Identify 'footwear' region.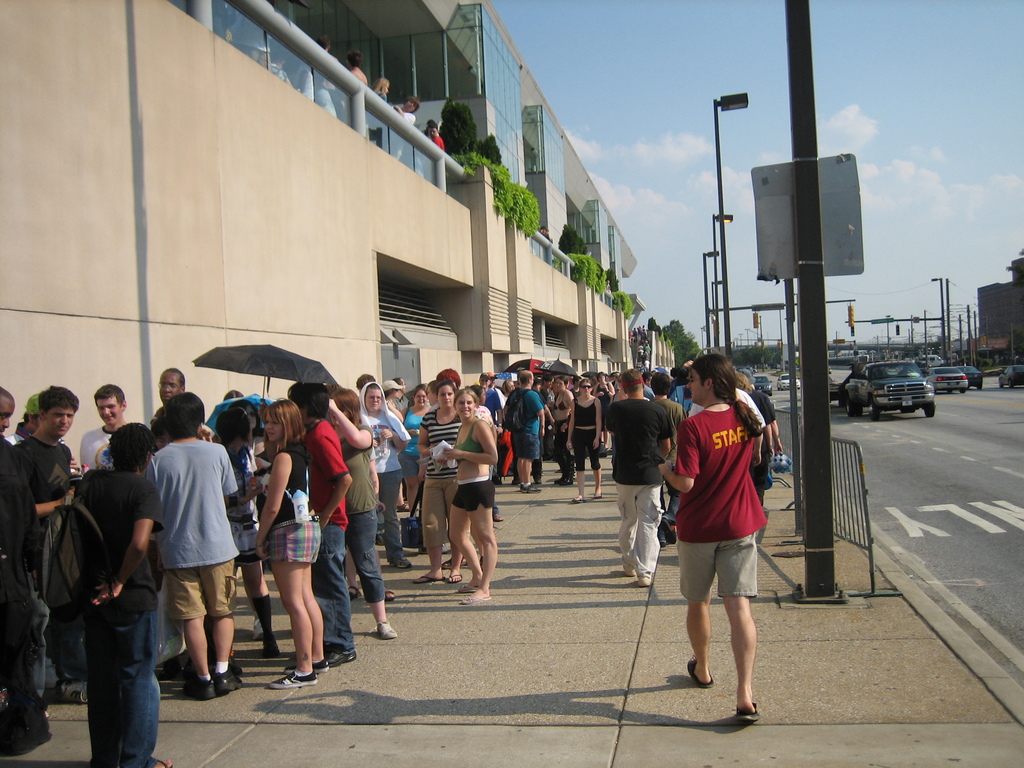
Region: [x1=263, y1=635, x2=278, y2=657].
